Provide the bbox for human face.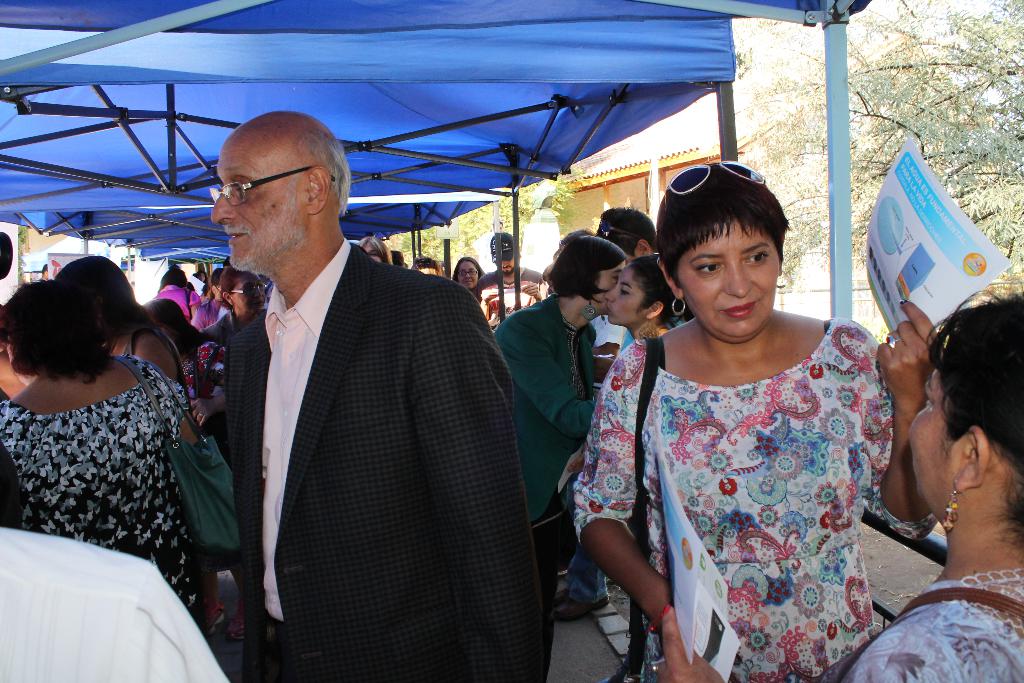
l=211, t=147, r=304, b=272.
